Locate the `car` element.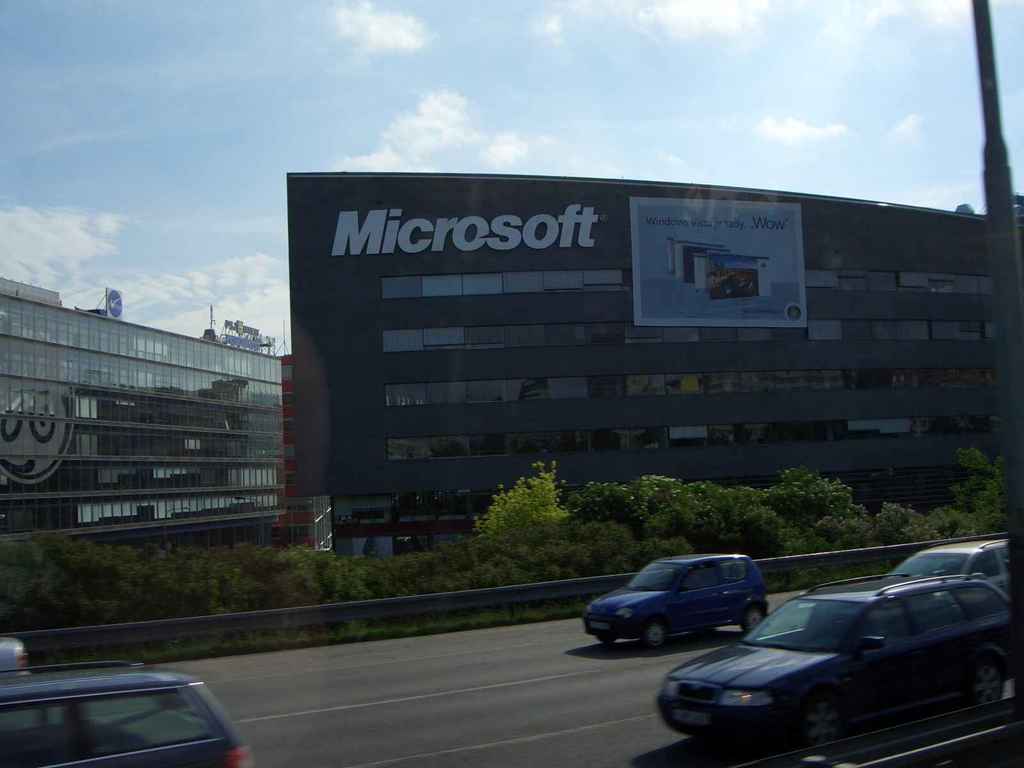
Element bbox: region(648, 547, 1023, 754).
